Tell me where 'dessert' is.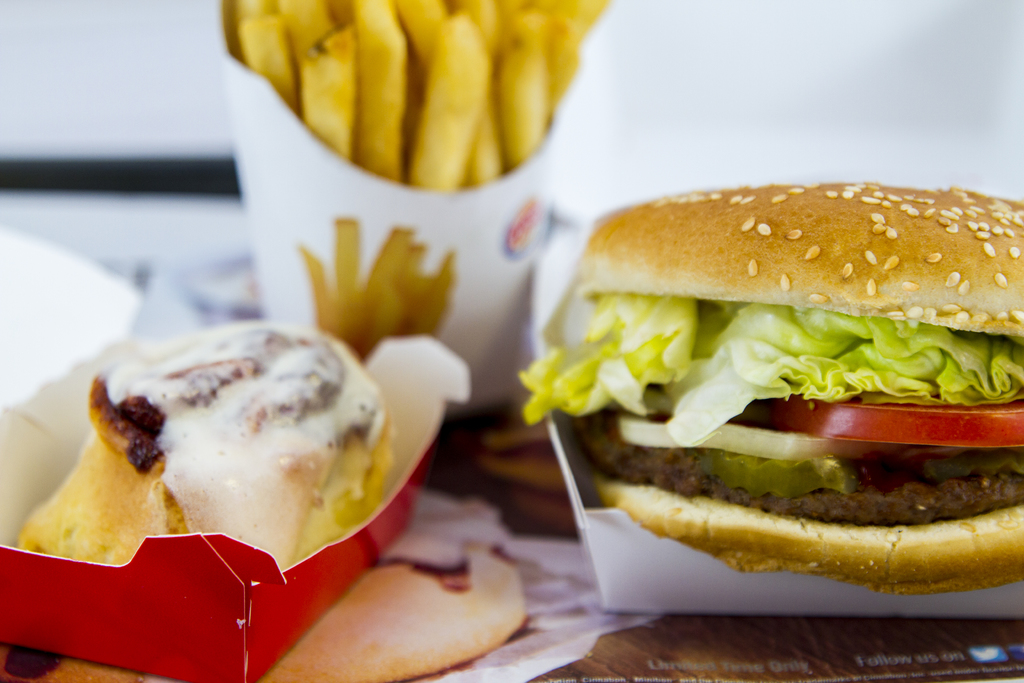
'dessert' is at 23 332 410 602.
